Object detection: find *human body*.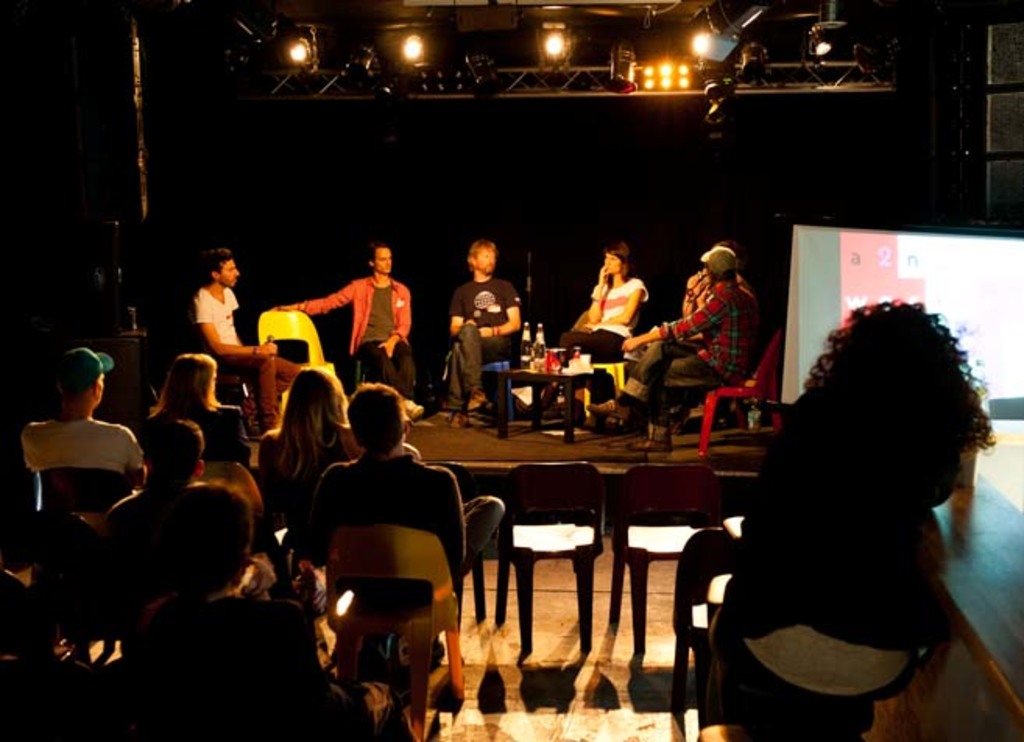
[x1=273, y1=243, x2=413, y2=407].
